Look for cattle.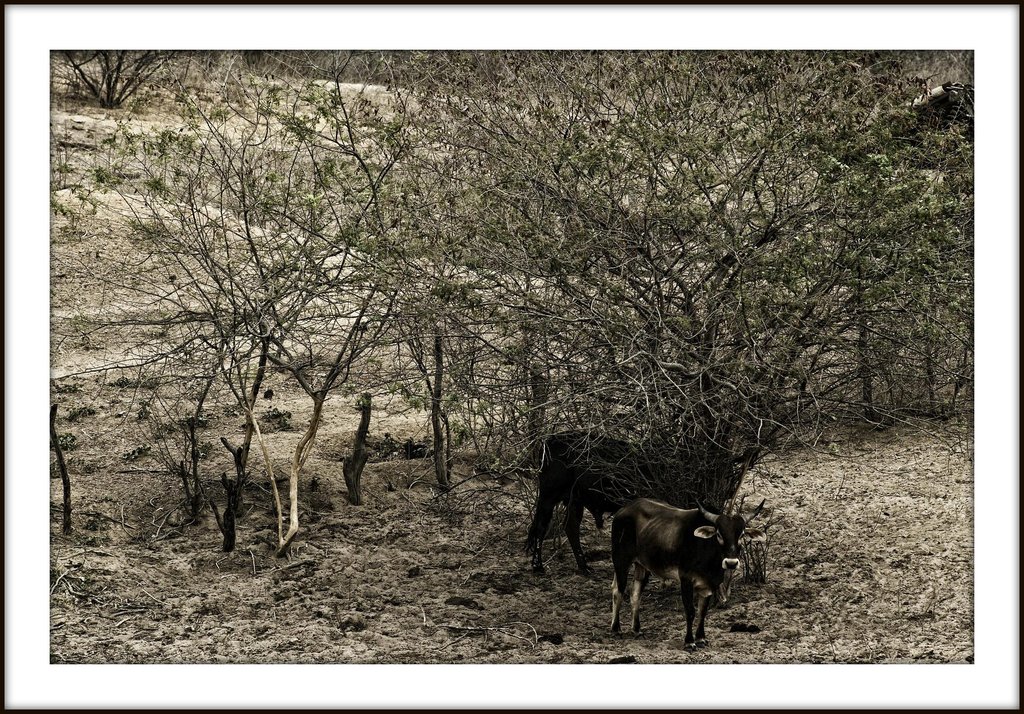
Found: box(530, 427, 676, 582).
